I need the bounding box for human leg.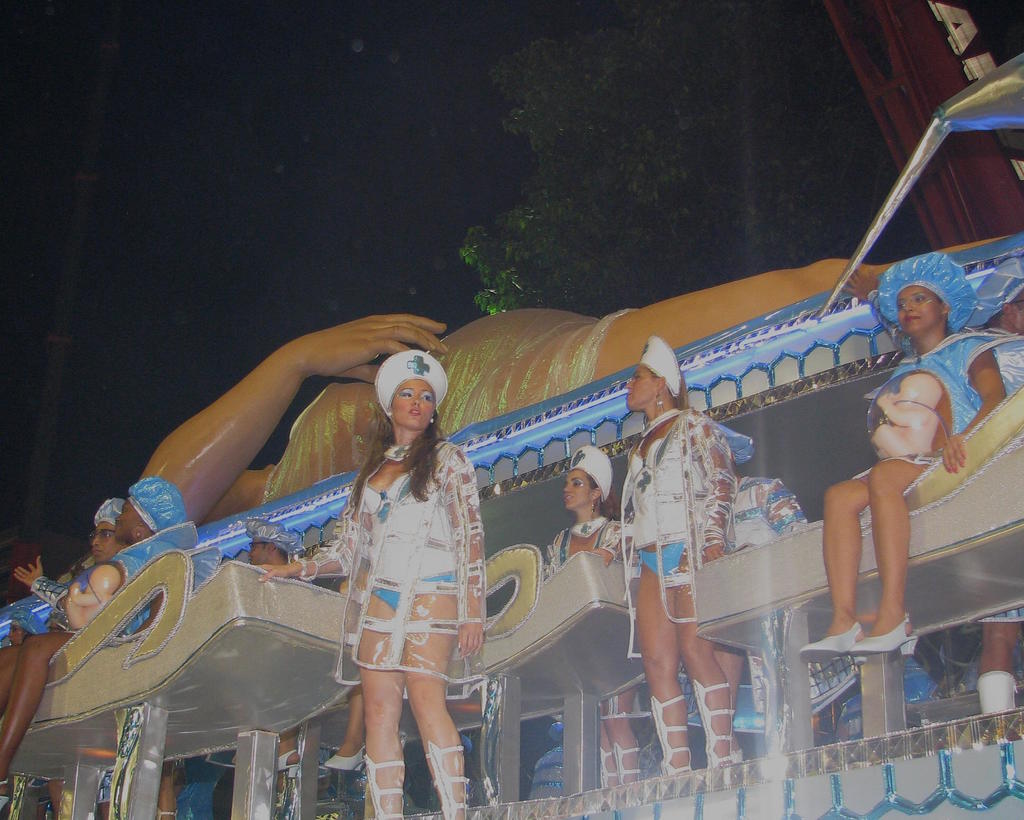
Here it is: 0, 635, 69, 780.
